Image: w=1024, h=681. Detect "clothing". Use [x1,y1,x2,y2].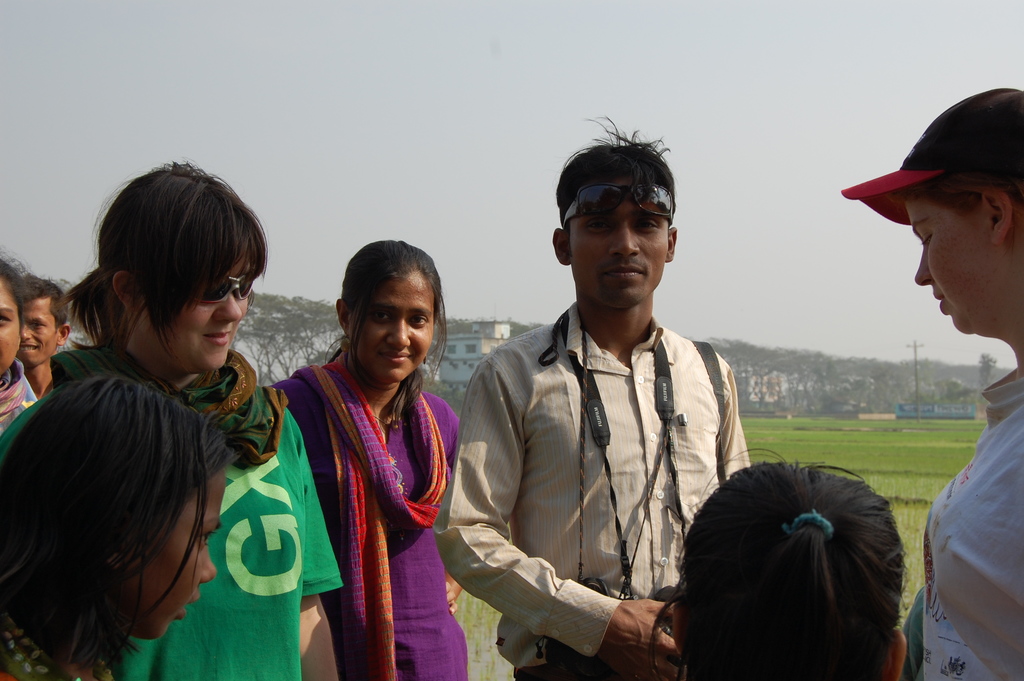
[255,372,462,680].
